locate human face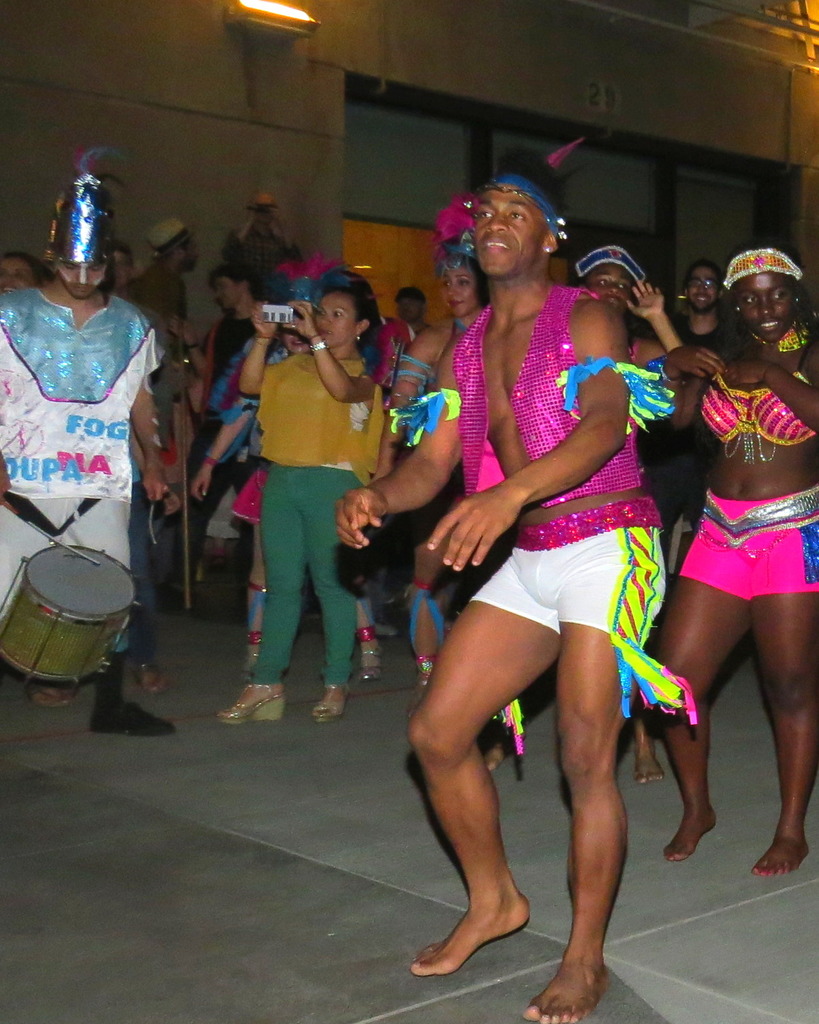
586,262,636,310
